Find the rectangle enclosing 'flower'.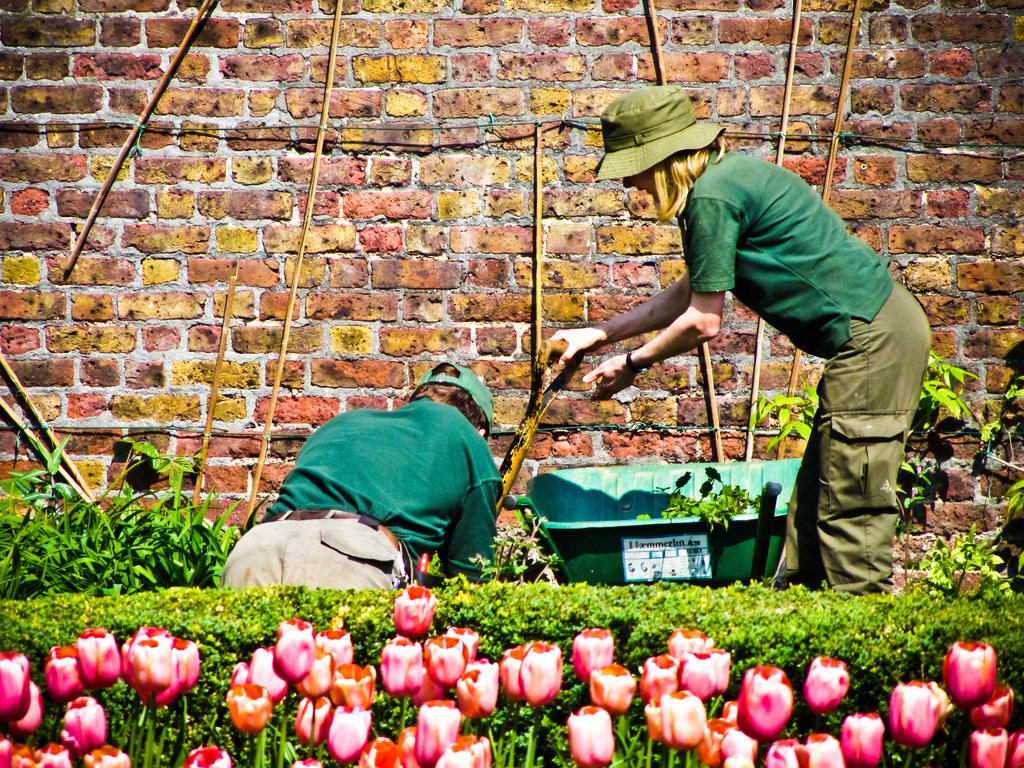
locate(408, 669, 449, 710).
